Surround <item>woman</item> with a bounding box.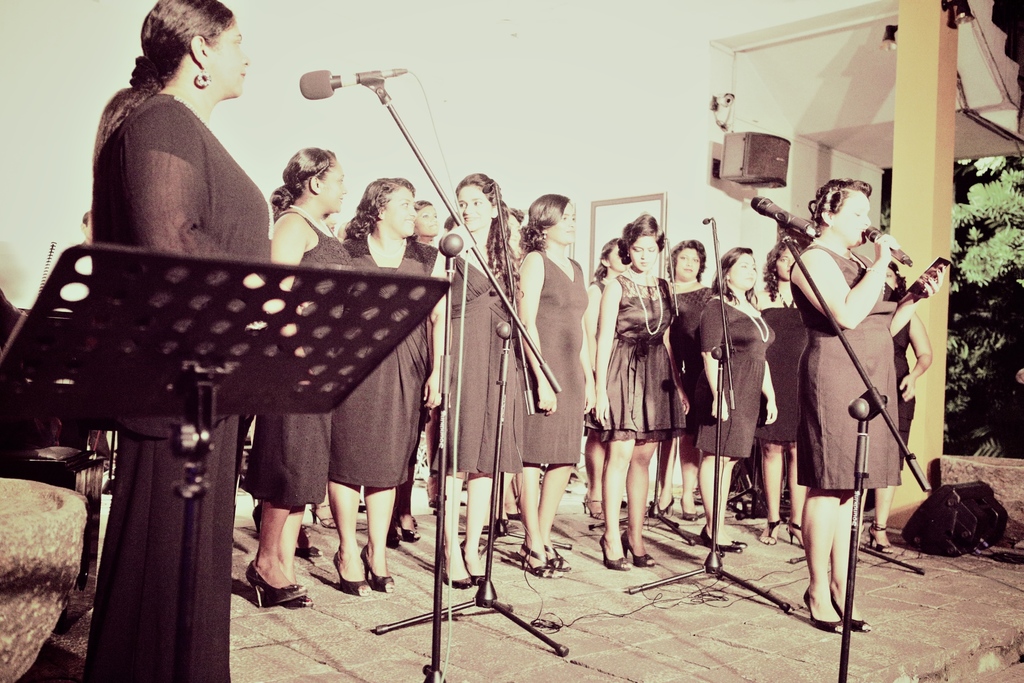
bbox=[751, 234, 814, 552].
